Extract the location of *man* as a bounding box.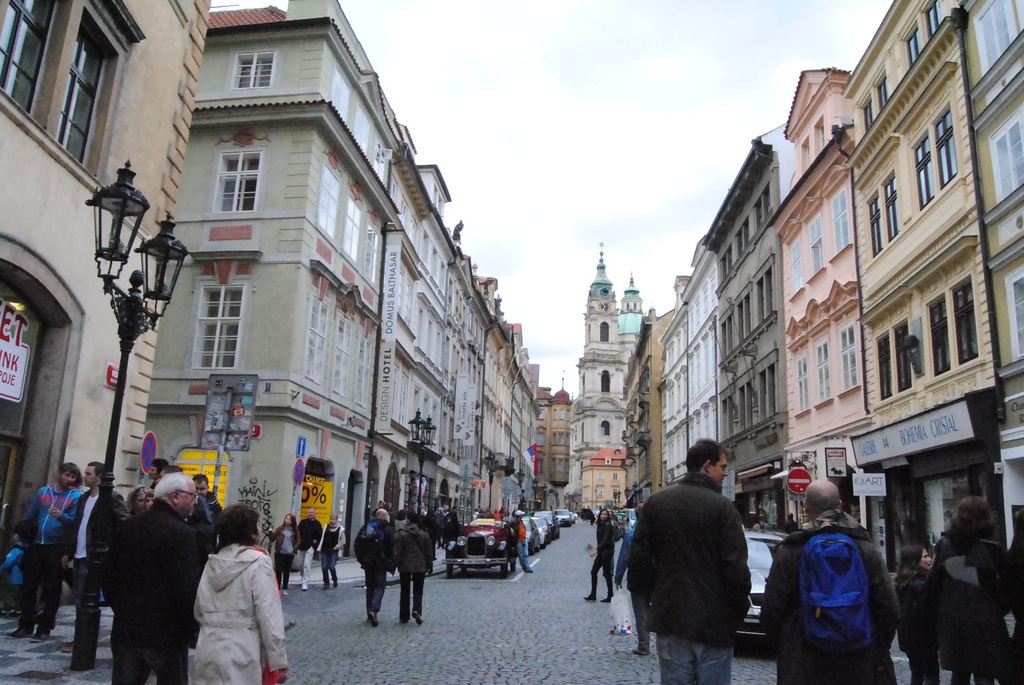
(383,503,433,624).
